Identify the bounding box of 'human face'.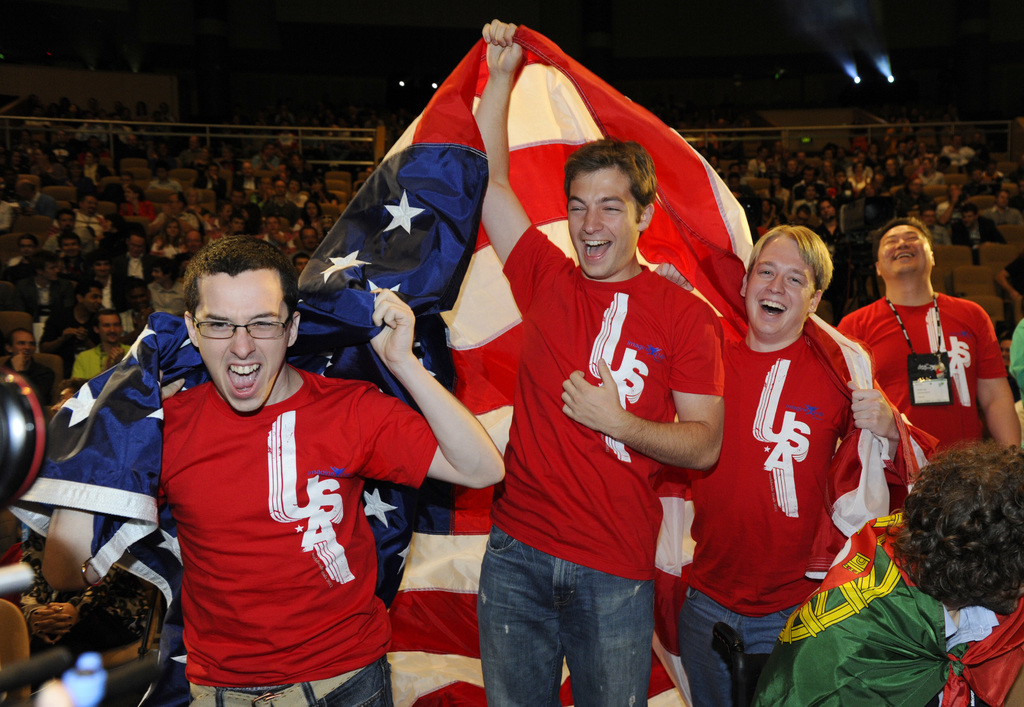
bbox(191, 271, 292, 416).
